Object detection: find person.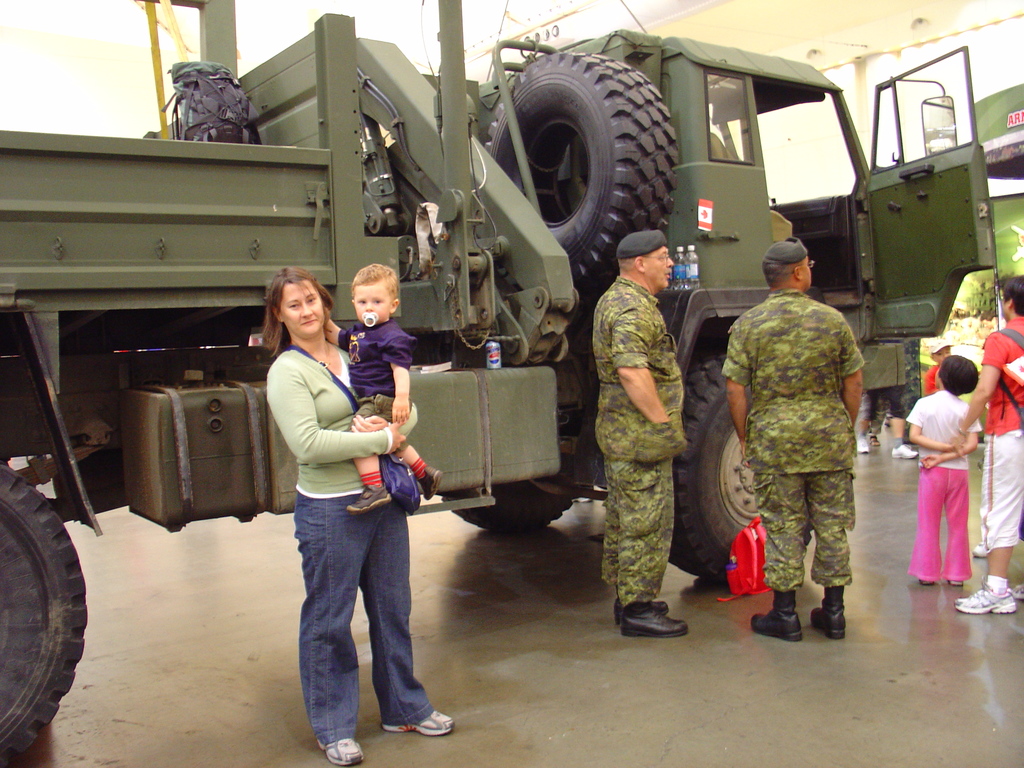
detection(265, 261, 456, 767).
